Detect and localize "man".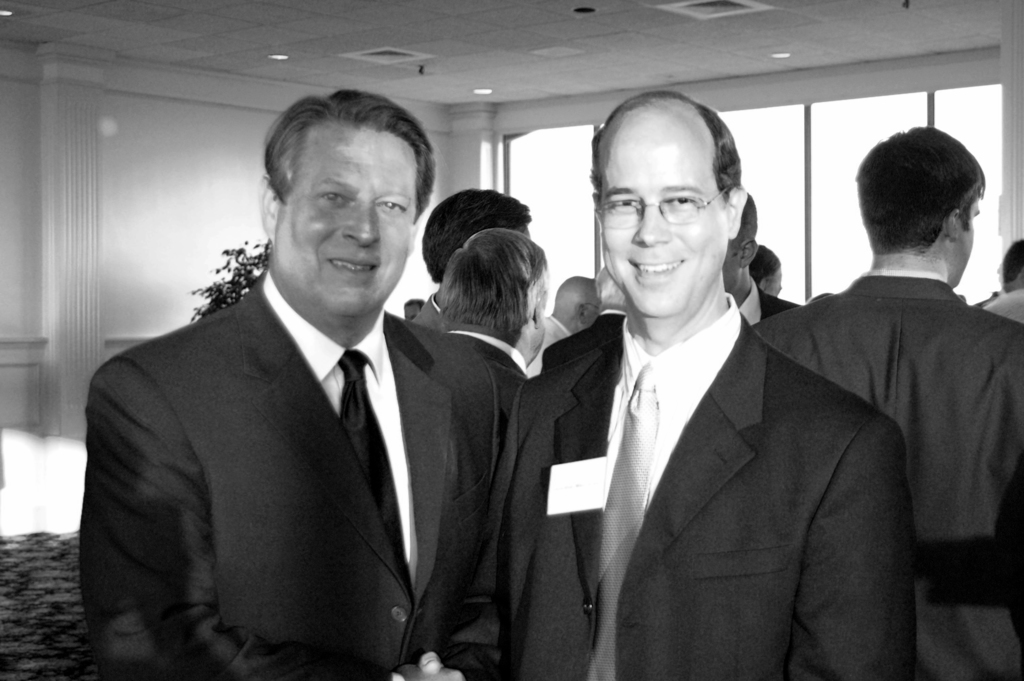
Localized at (431,228,550,420).
